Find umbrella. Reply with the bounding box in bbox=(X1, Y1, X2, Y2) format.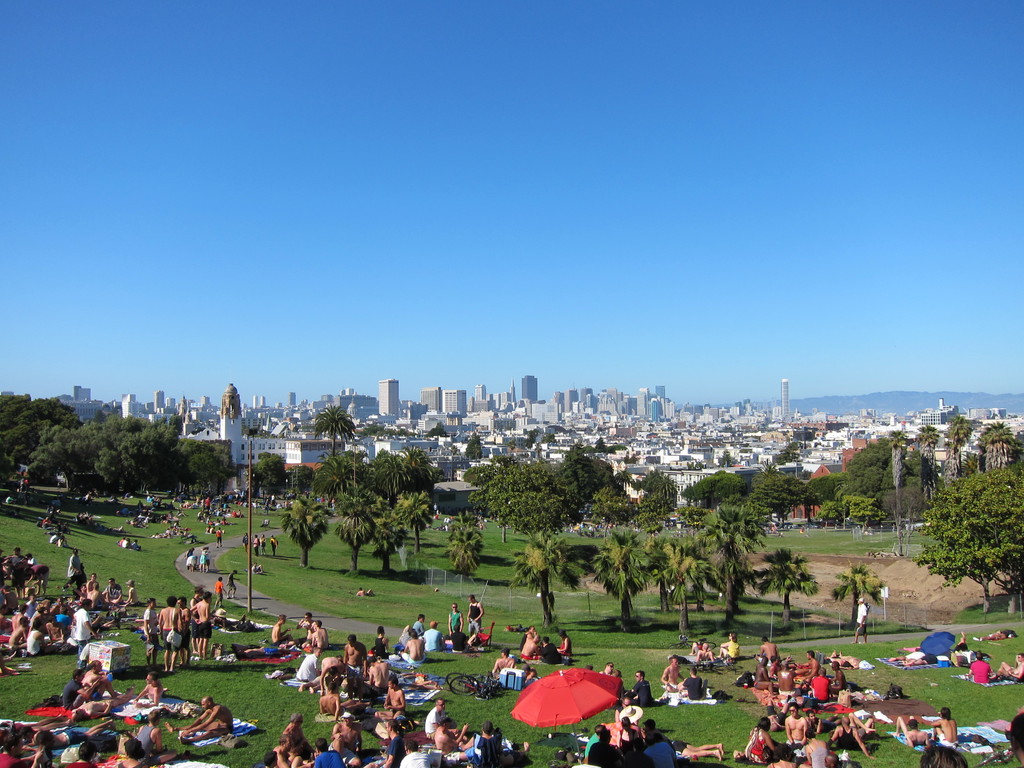
bbox=(490, 658, 639, 753).
